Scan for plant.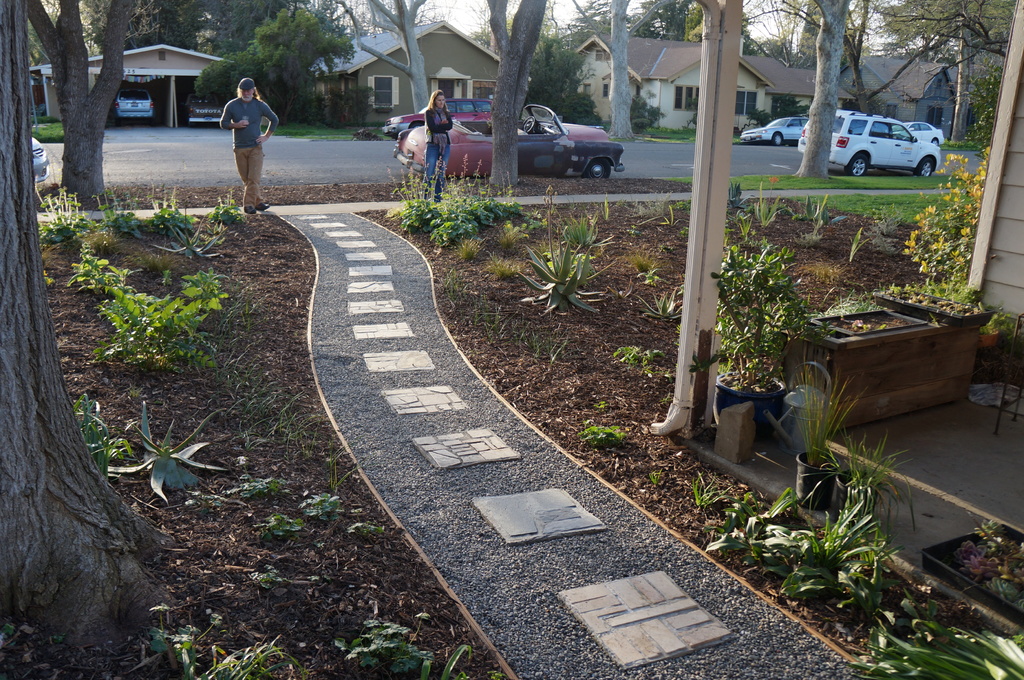
Scan result: x1=594, y1=195, x2=619, y2=227.
